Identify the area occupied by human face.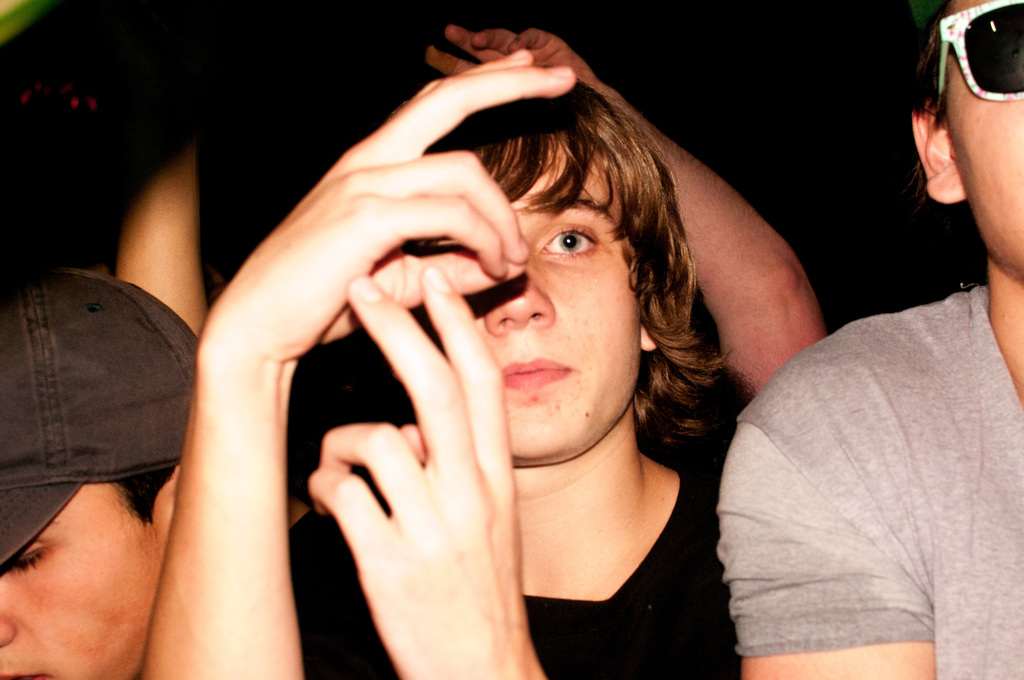
Area: 431, 147, 643, 464.
